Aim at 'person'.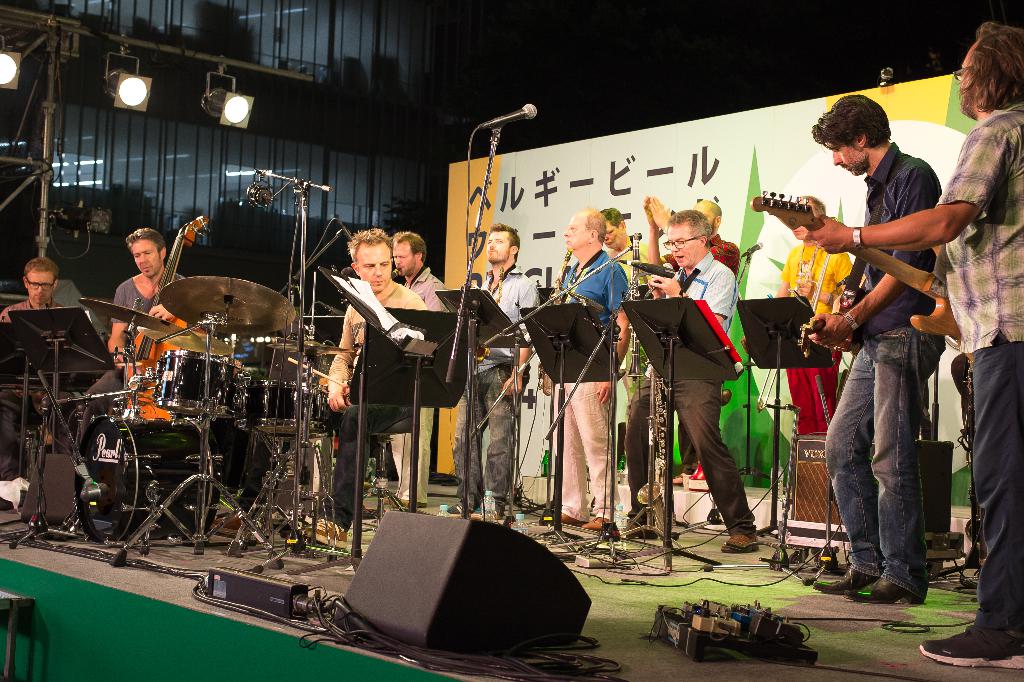
Aimed at left=4, top=258, right=124, bottom=383.
